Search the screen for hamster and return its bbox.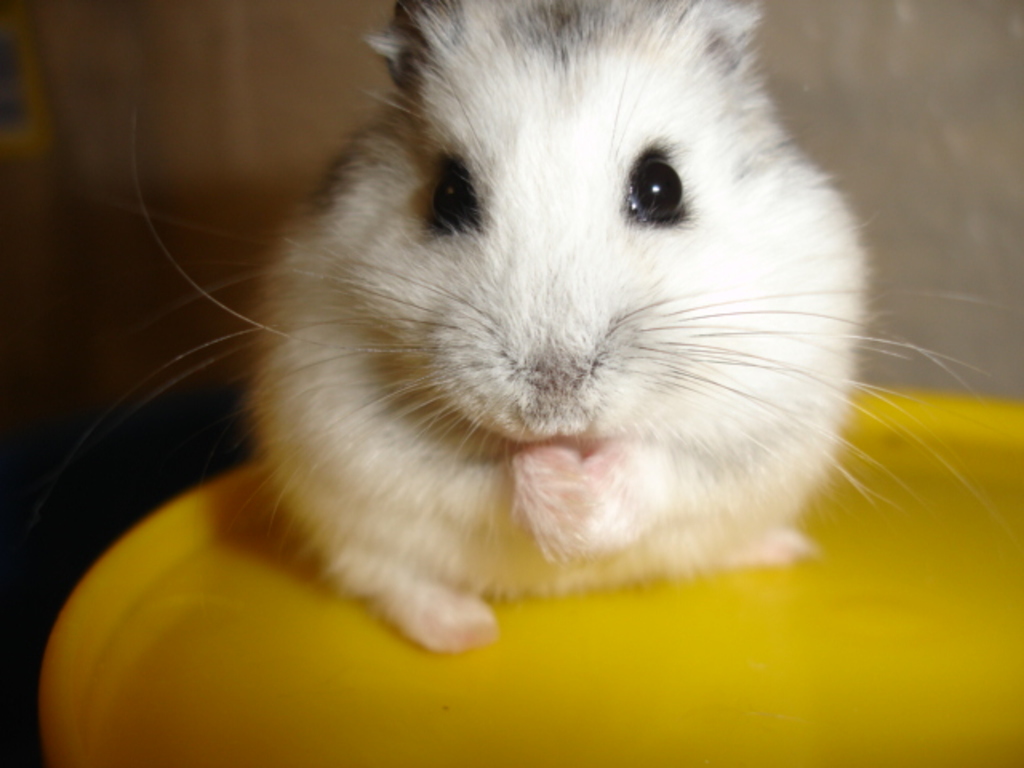
Found: <box>115,0,1022,643</box>.
